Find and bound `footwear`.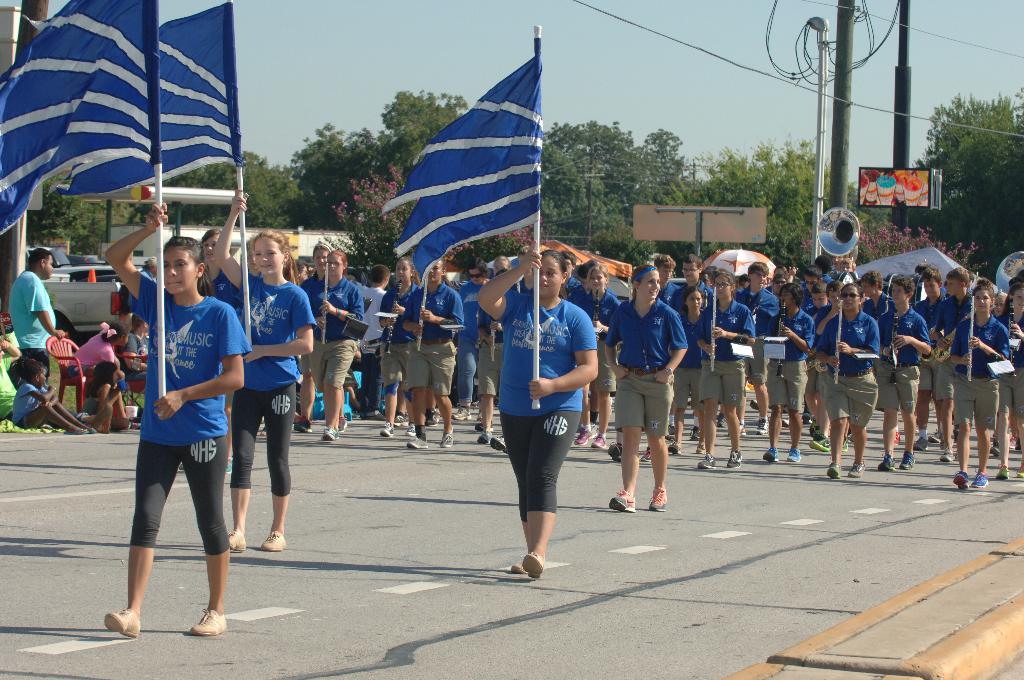
Bound: Rect(377, 421, 394, 435).
